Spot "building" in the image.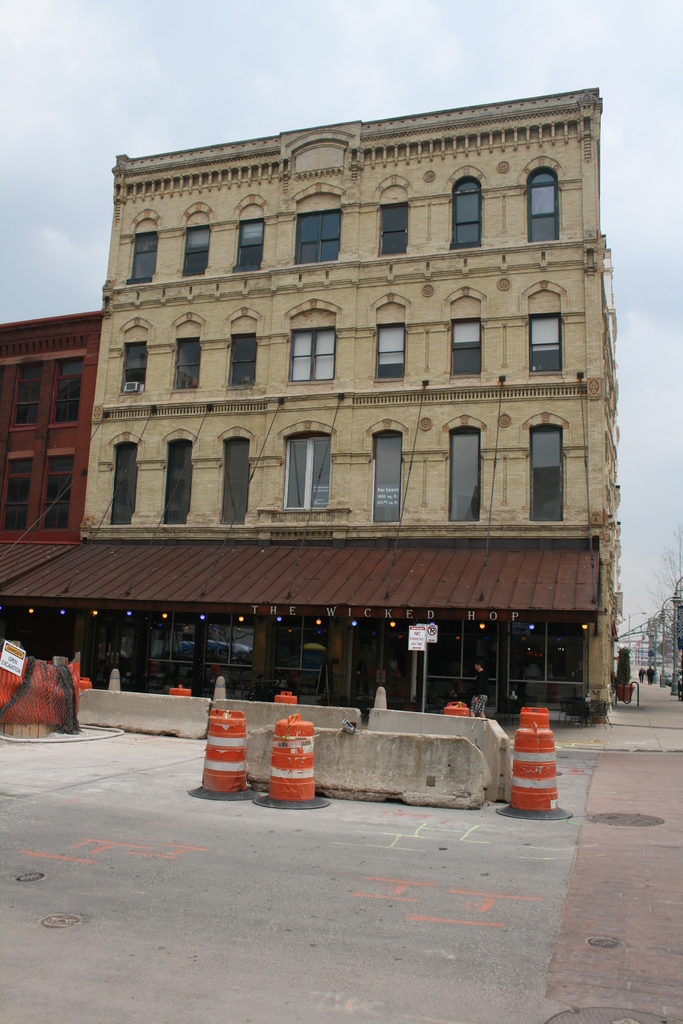
"building" found at bbox=[0, 307, 105, 671].
